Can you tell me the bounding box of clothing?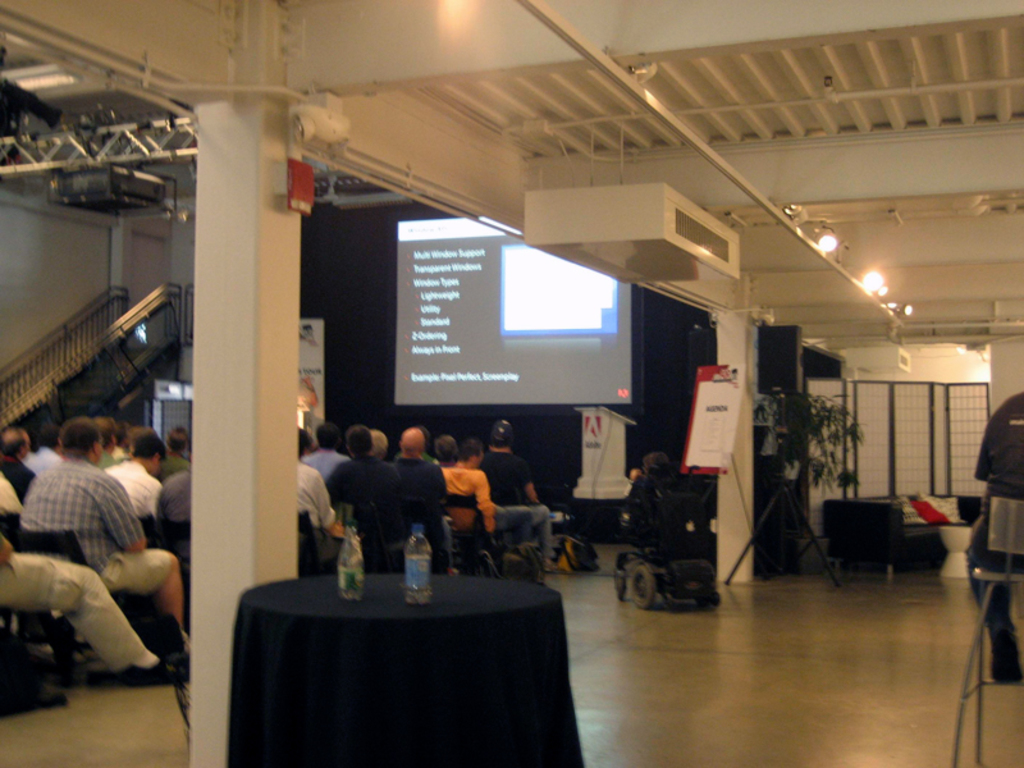
<box>101,461,160,521</box>.
